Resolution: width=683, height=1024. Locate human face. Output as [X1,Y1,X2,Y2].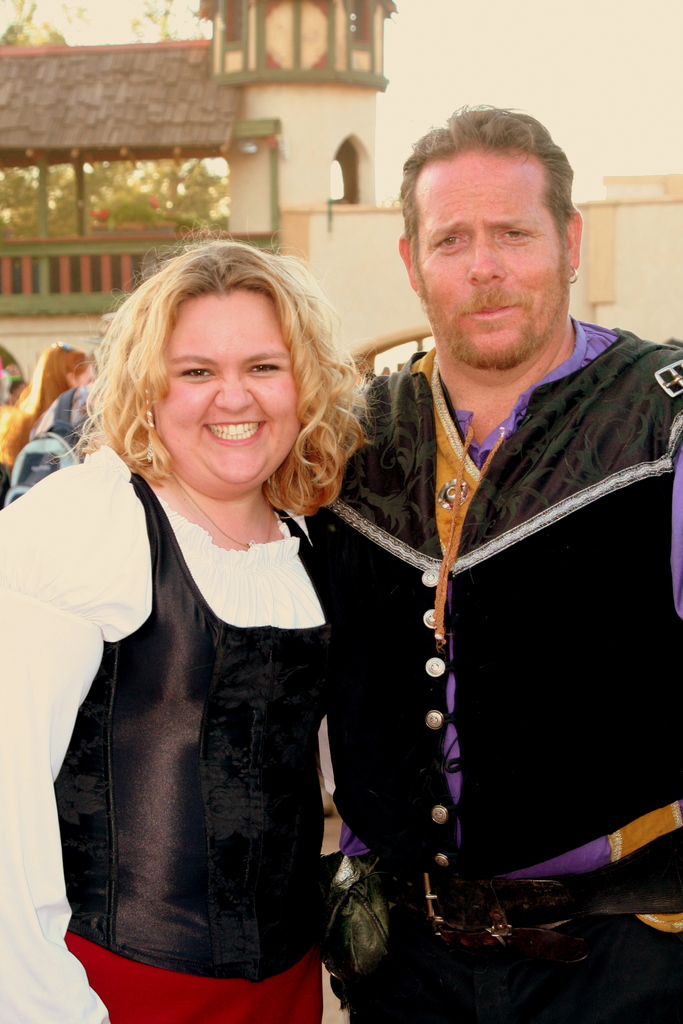
[418,149,559,350].
